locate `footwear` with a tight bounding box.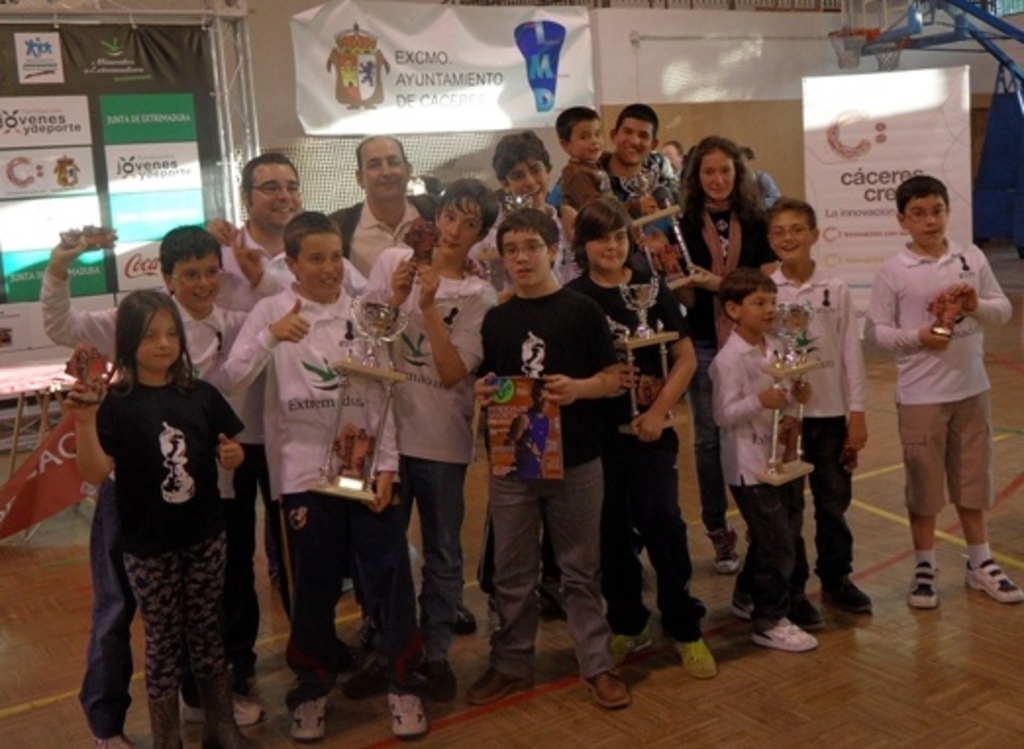
[339,653,390,694].
